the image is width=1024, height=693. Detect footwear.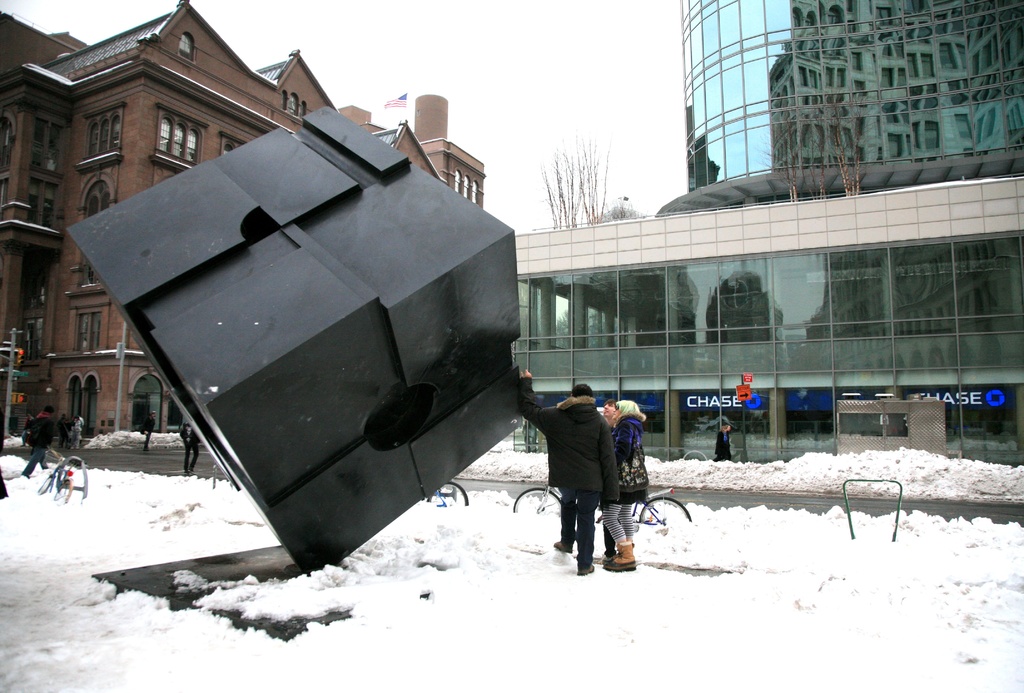
Detection: bbox(550, 537, 567, 555).
